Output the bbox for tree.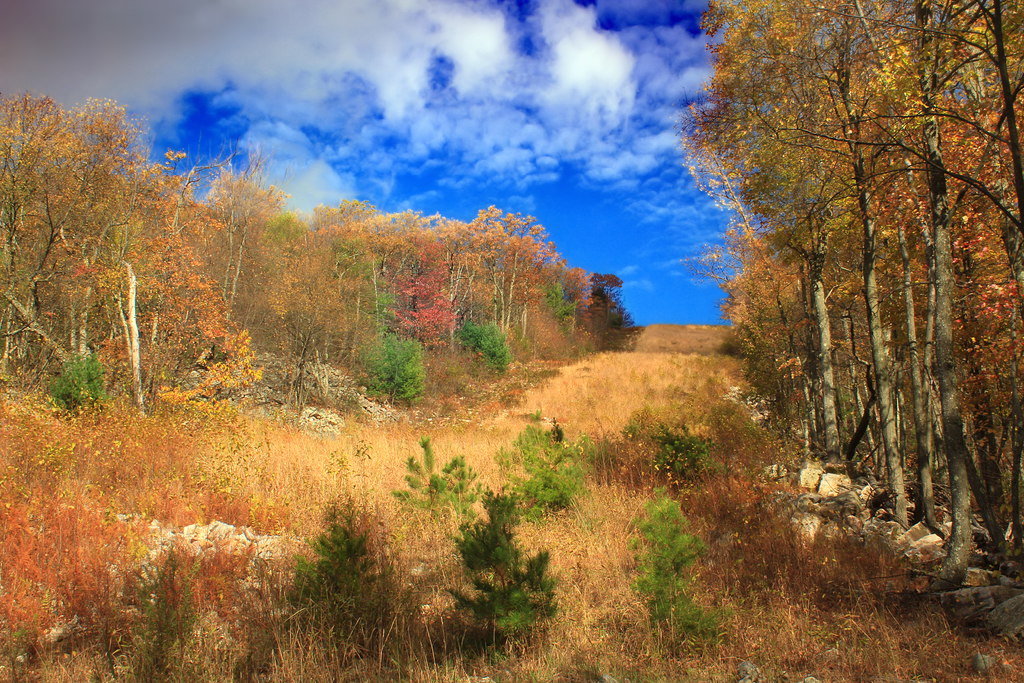
28/88/285/429.
